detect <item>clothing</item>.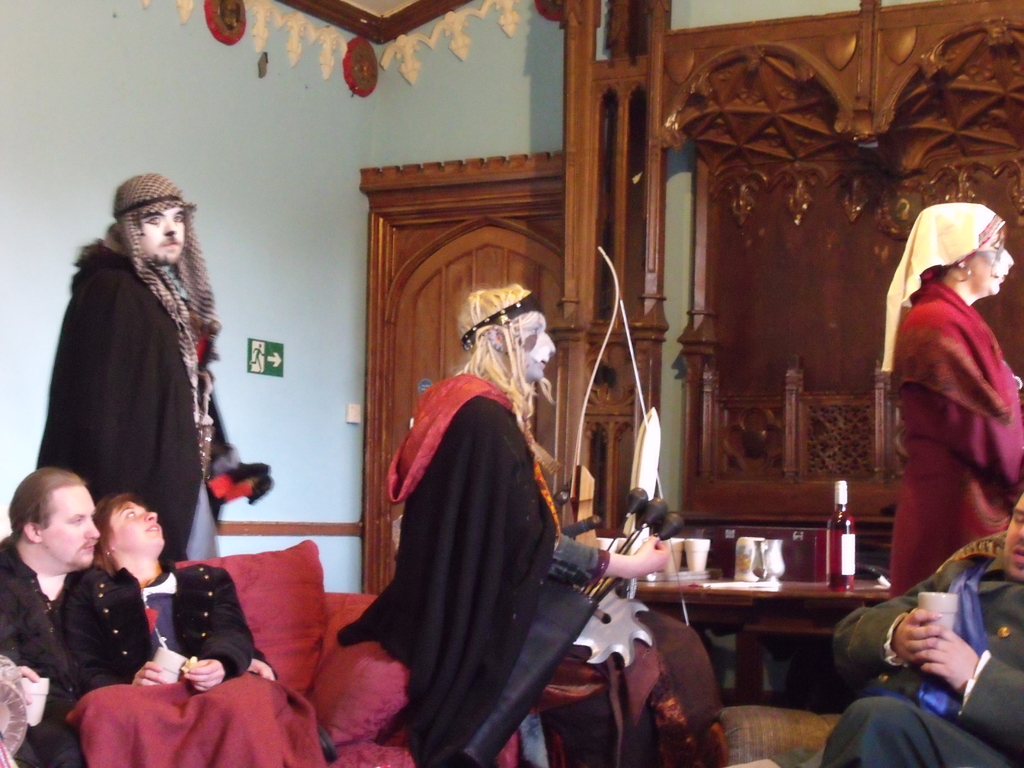
Detected at {"left": 40, "top": 196, "right": 237, "bottom": 589}.
